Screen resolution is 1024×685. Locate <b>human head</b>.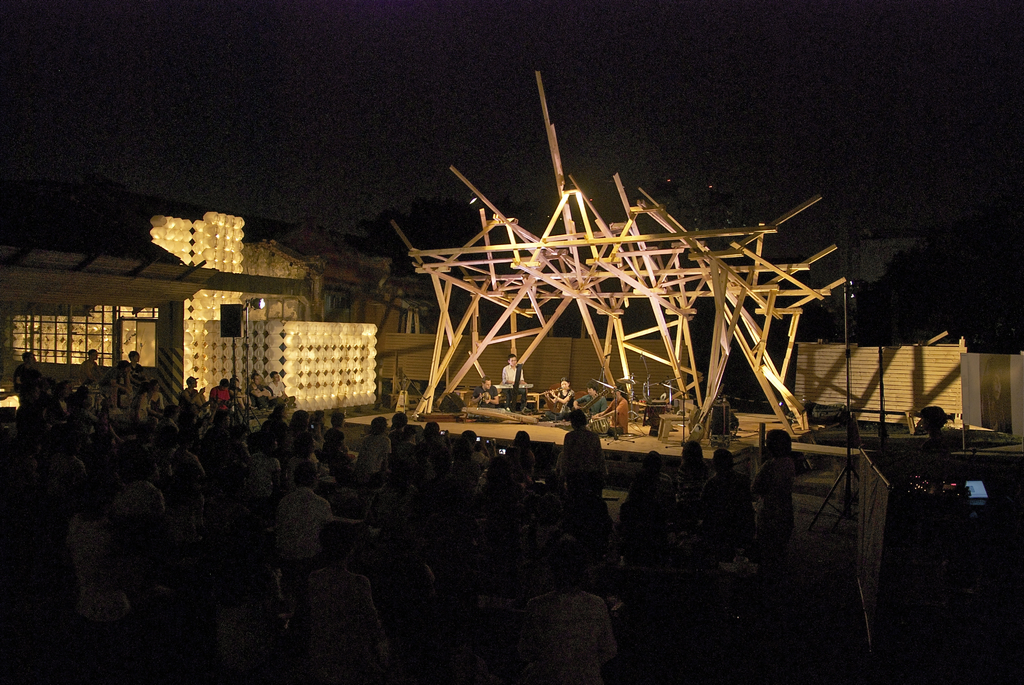
left=35, top=378, right=63, bottom=398.
